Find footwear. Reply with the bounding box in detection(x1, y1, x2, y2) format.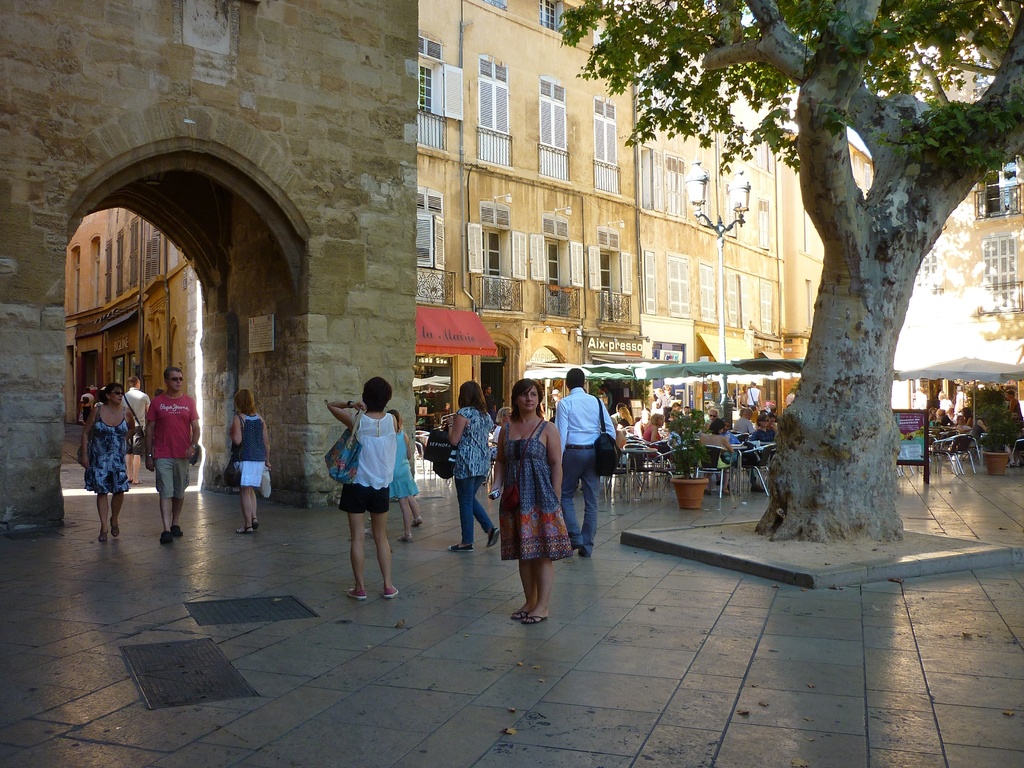
detection(445, 540, 472, 550).
